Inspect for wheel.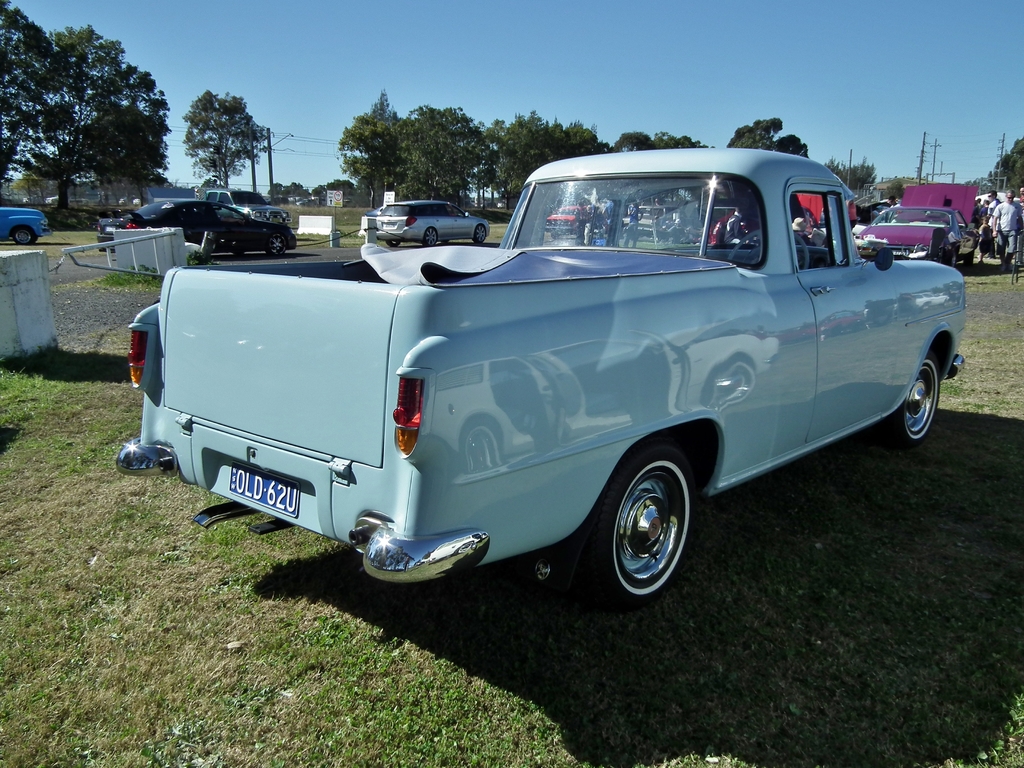
Inspection: BBox(968, 253, 973, 268).
